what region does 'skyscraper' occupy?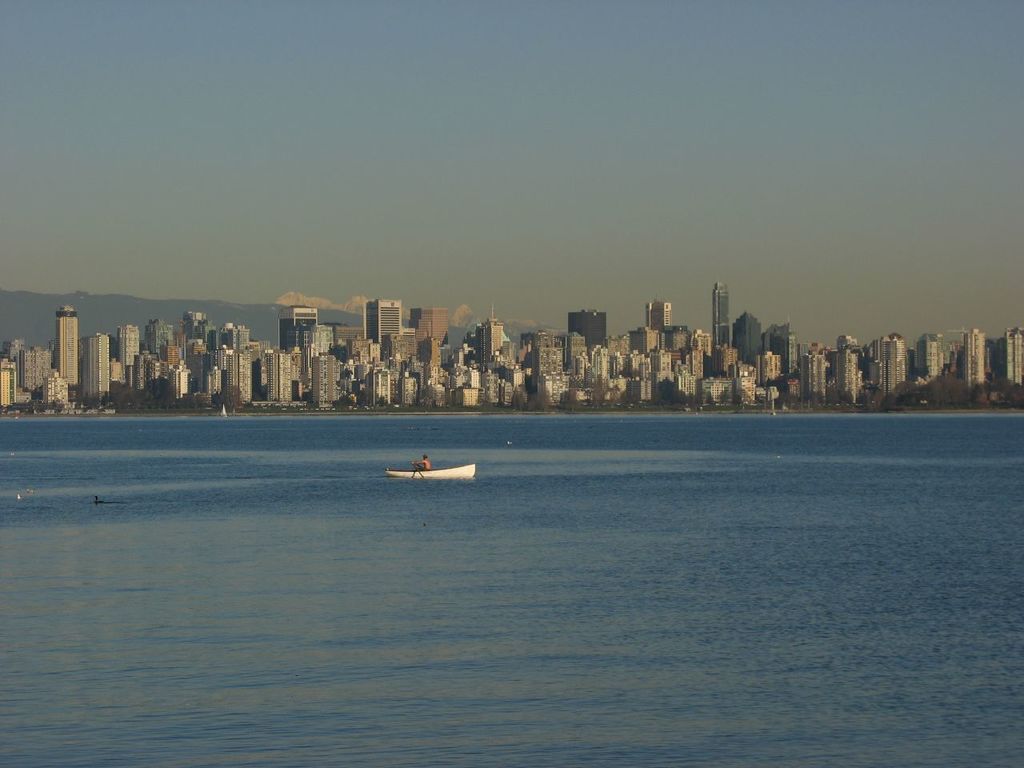
select_region(303, 322, 337, 374).
